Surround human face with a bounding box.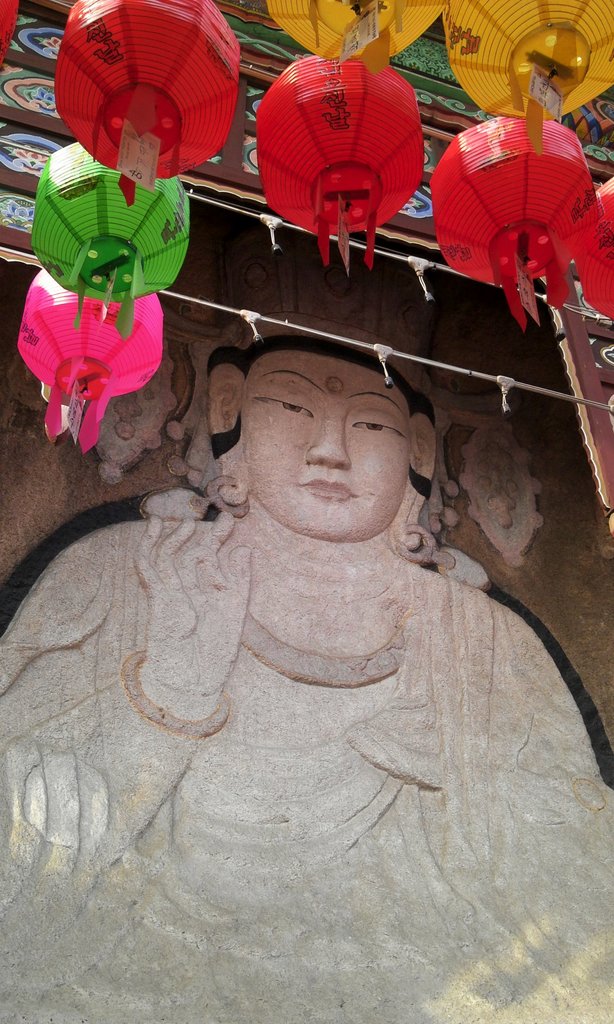
l=244, t=353, r=407, b=541.
